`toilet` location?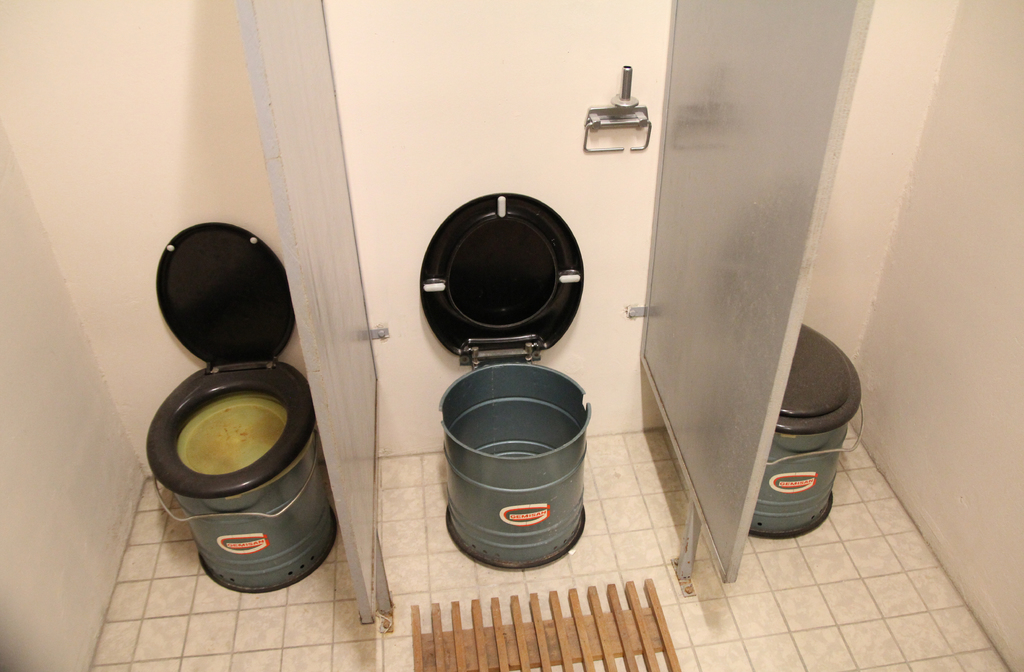
pyautogui.locateOnScreen(404, 176, 628, 570)
